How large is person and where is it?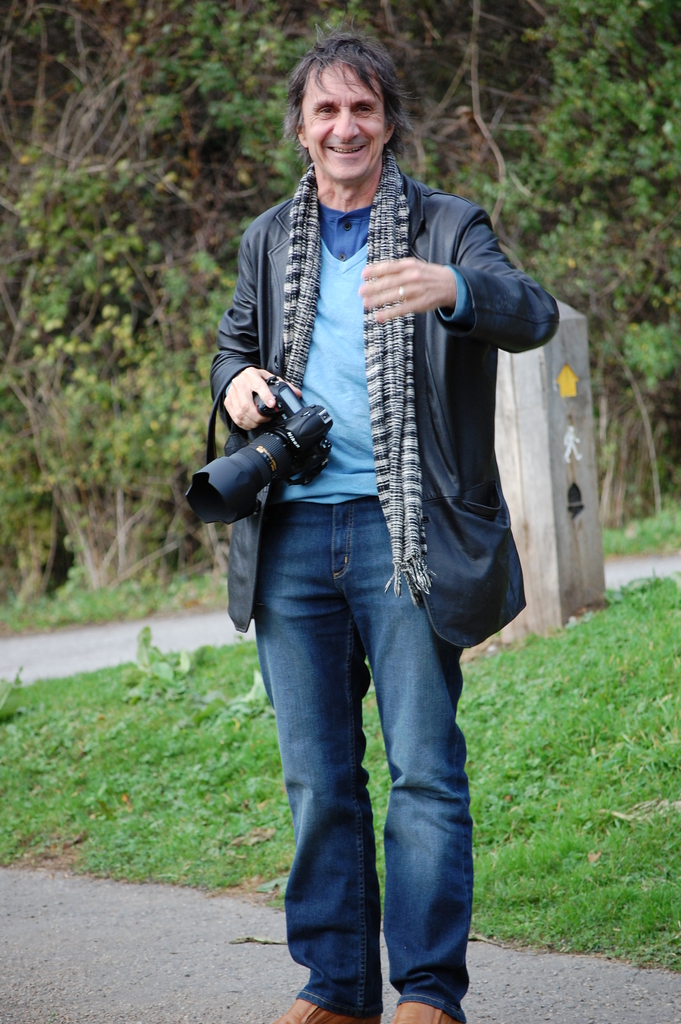
Bounding box: detection(192, 0, 554, 1023).
